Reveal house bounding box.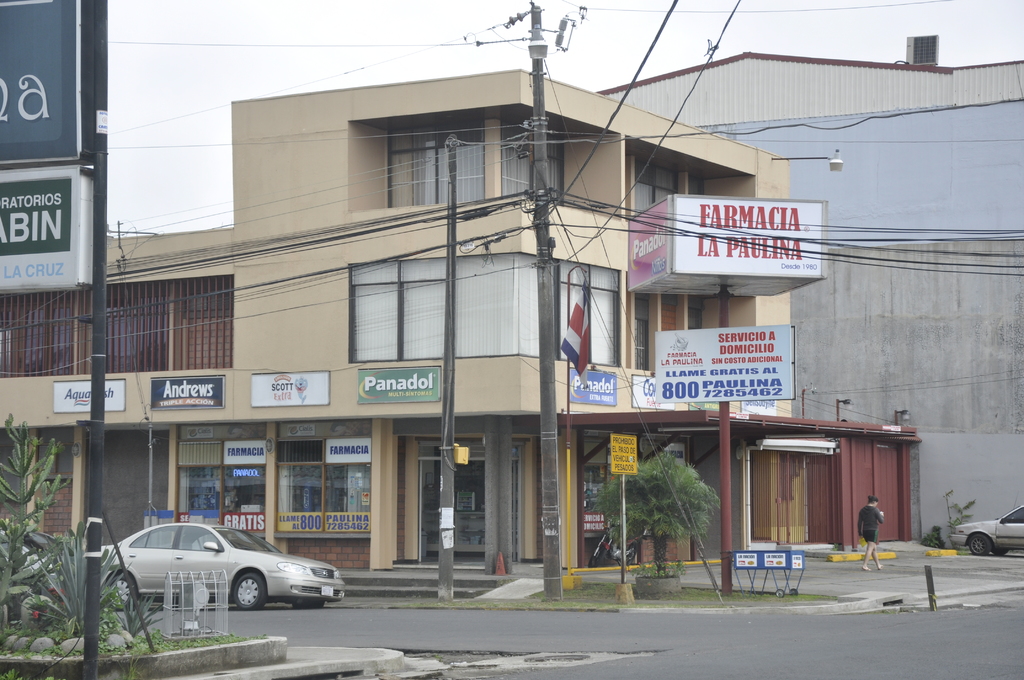
Revealed: 826:61:1015:560.
